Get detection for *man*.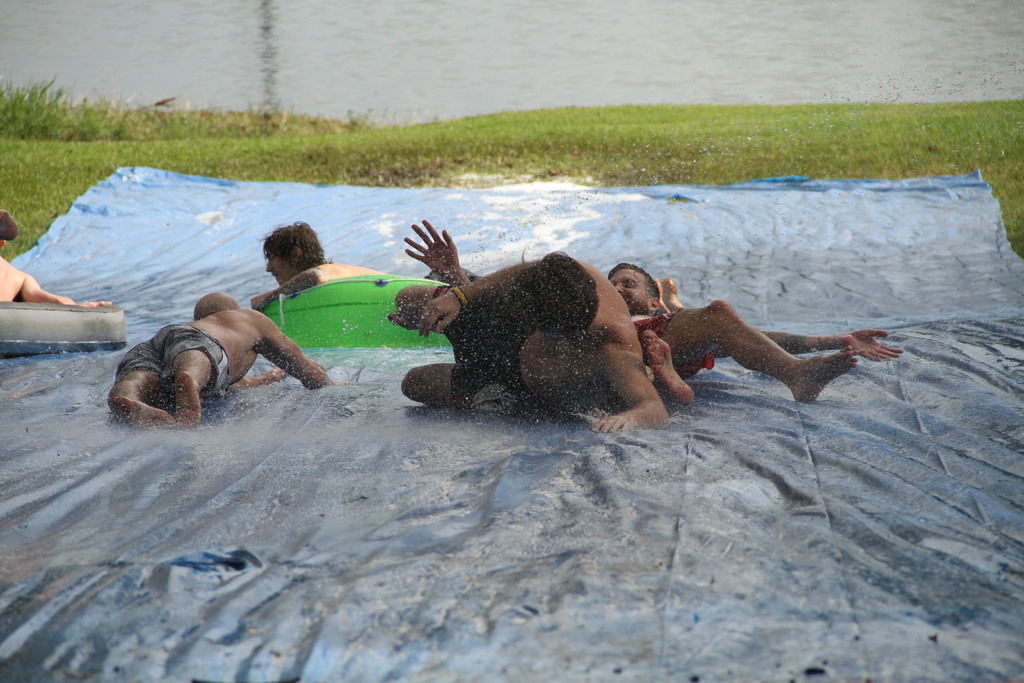
Detection: bbox=[249, 219, 387, 315].
